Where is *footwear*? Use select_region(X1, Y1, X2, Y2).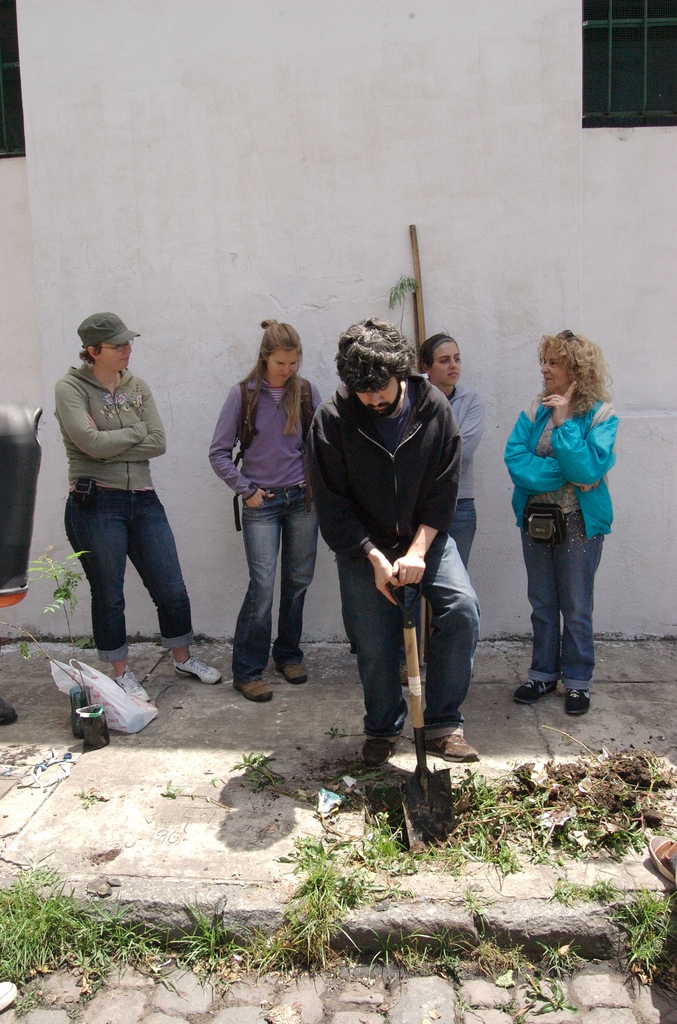
select_region(401, 665, 413, 686).
